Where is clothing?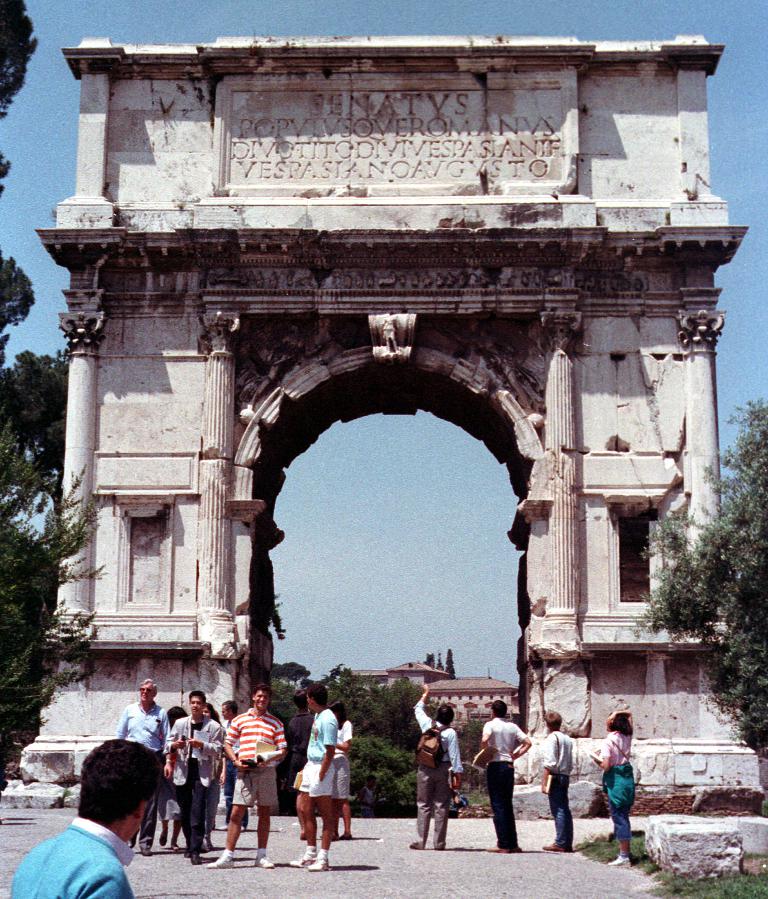
left=224, top=710, right=287, bottom=805.
